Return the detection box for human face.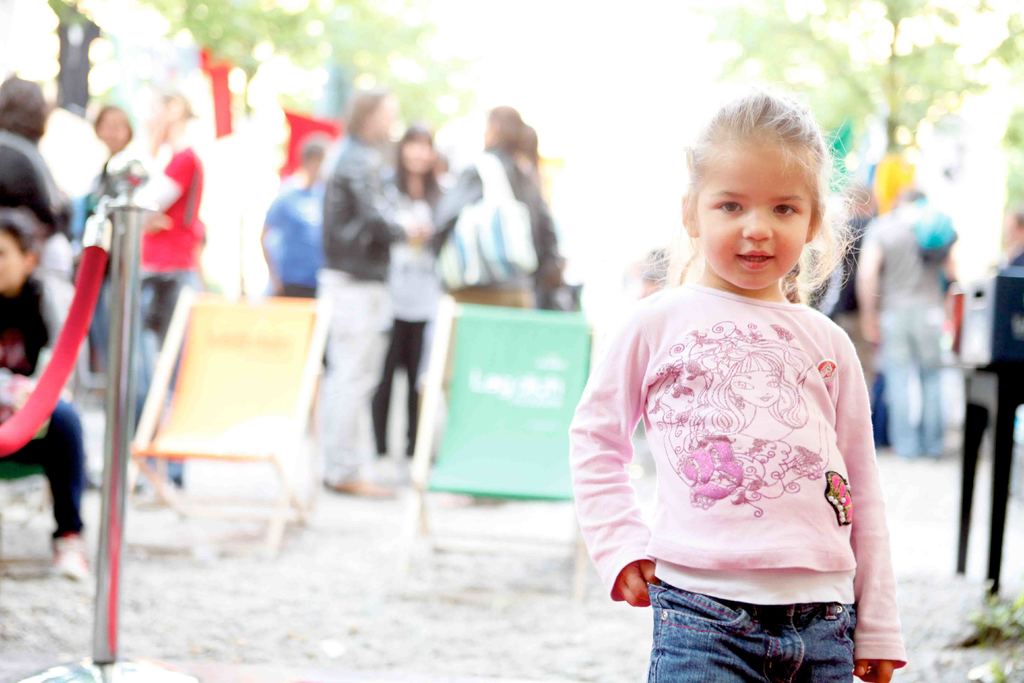
locate(700, 142, 807, 289).
